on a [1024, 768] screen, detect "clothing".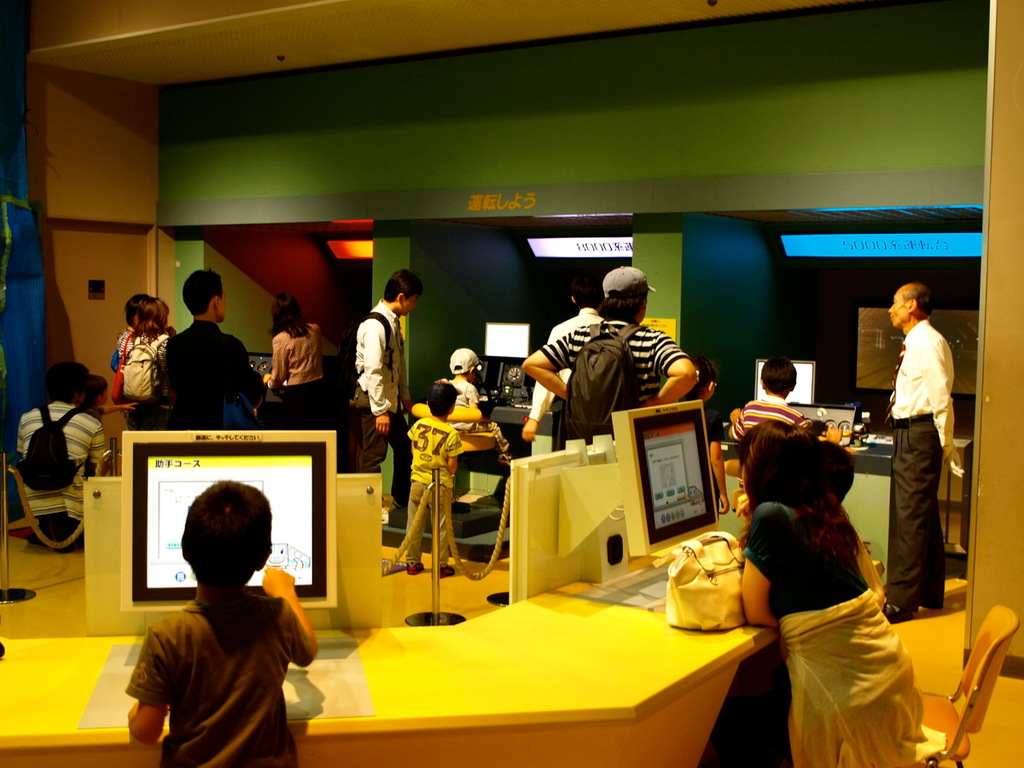
detection(108, 570, 315, 760).
